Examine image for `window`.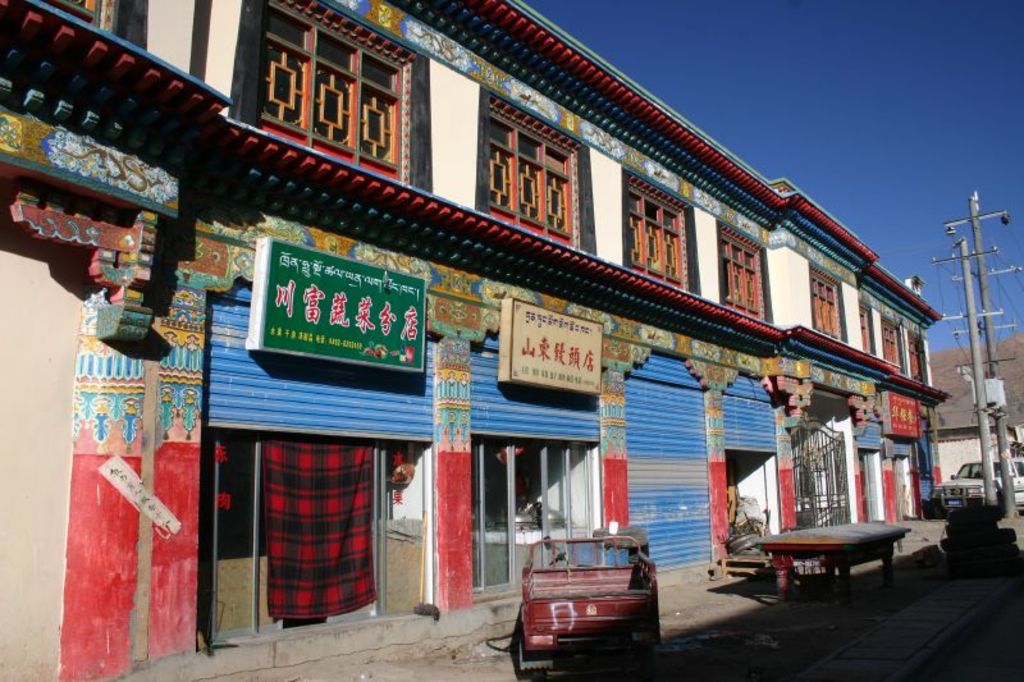
Examination result: BBox(54, 0, 96, 13).
